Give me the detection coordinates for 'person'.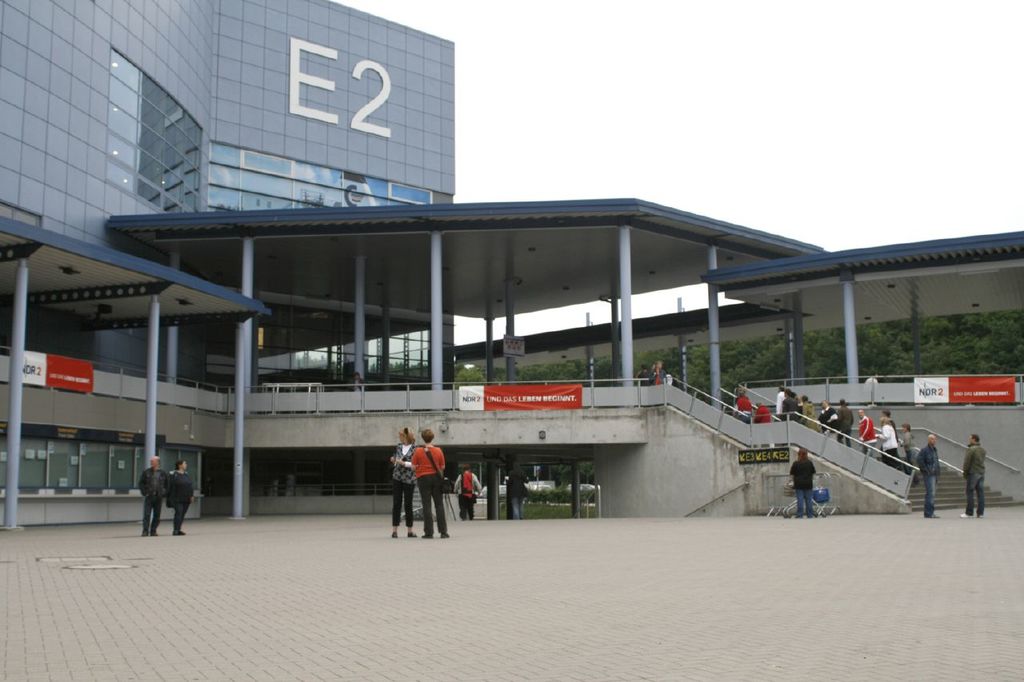
(408,431,452,543).
